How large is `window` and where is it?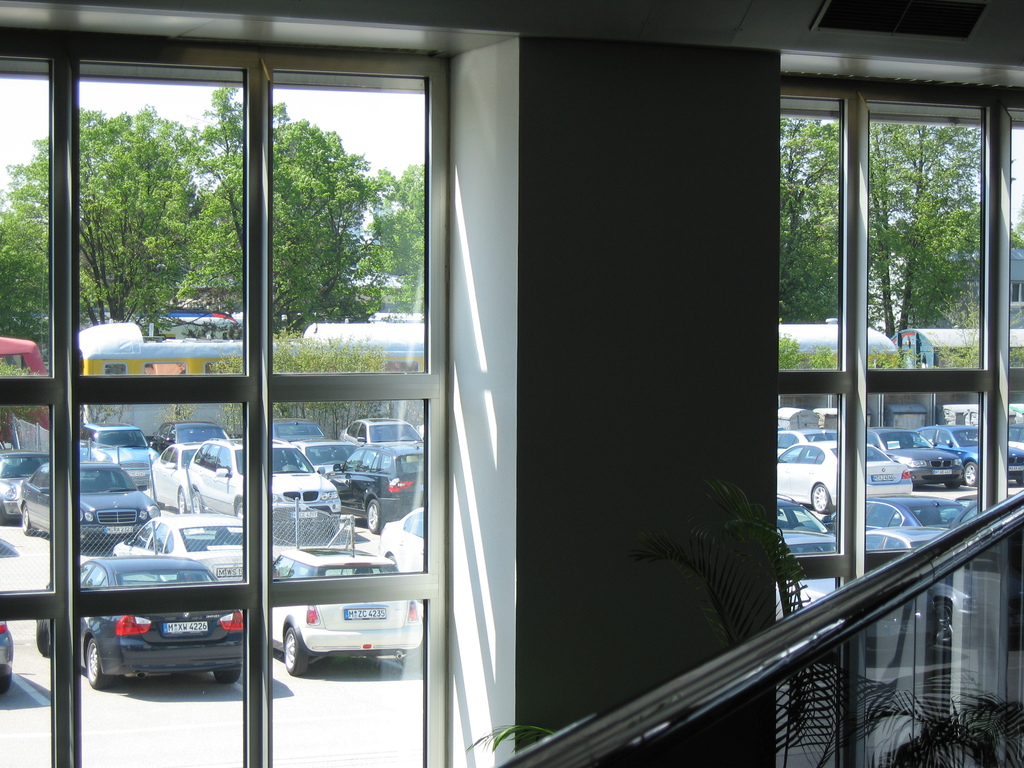
Bounding box: 287/559/313/580.
